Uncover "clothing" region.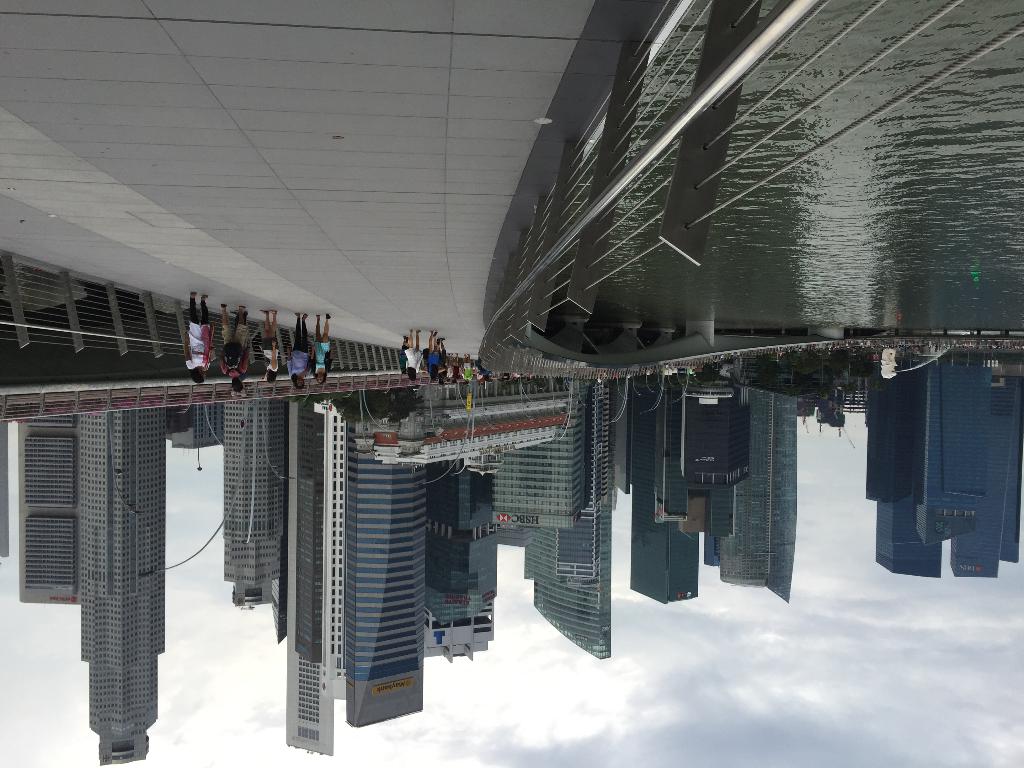
Uncovered: region(186, 326, 213, 372).
